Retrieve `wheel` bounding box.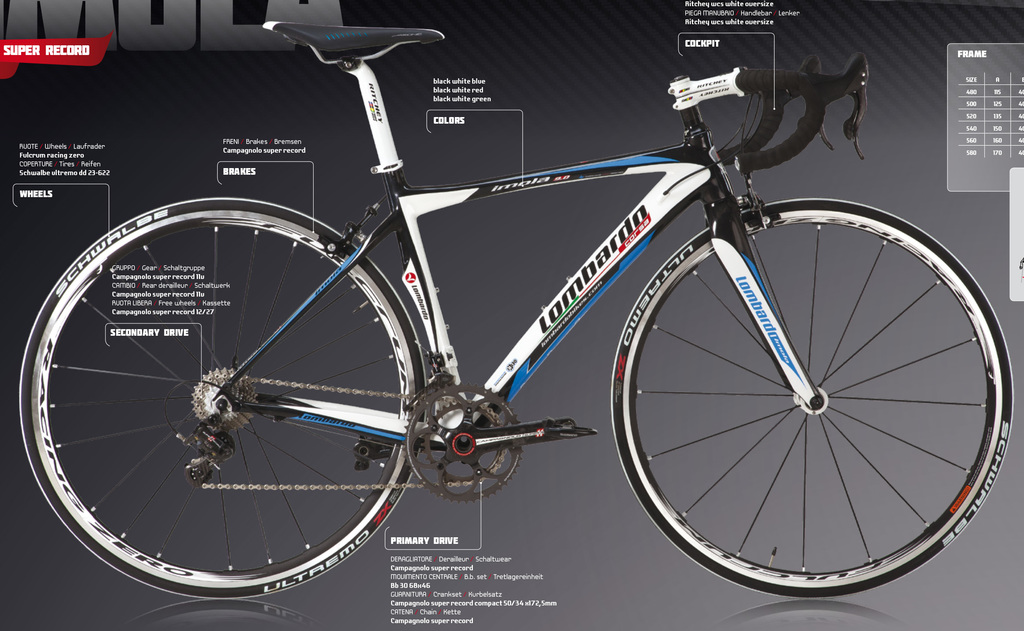
Bounding box: crop(610, 193, 1015, 595).
